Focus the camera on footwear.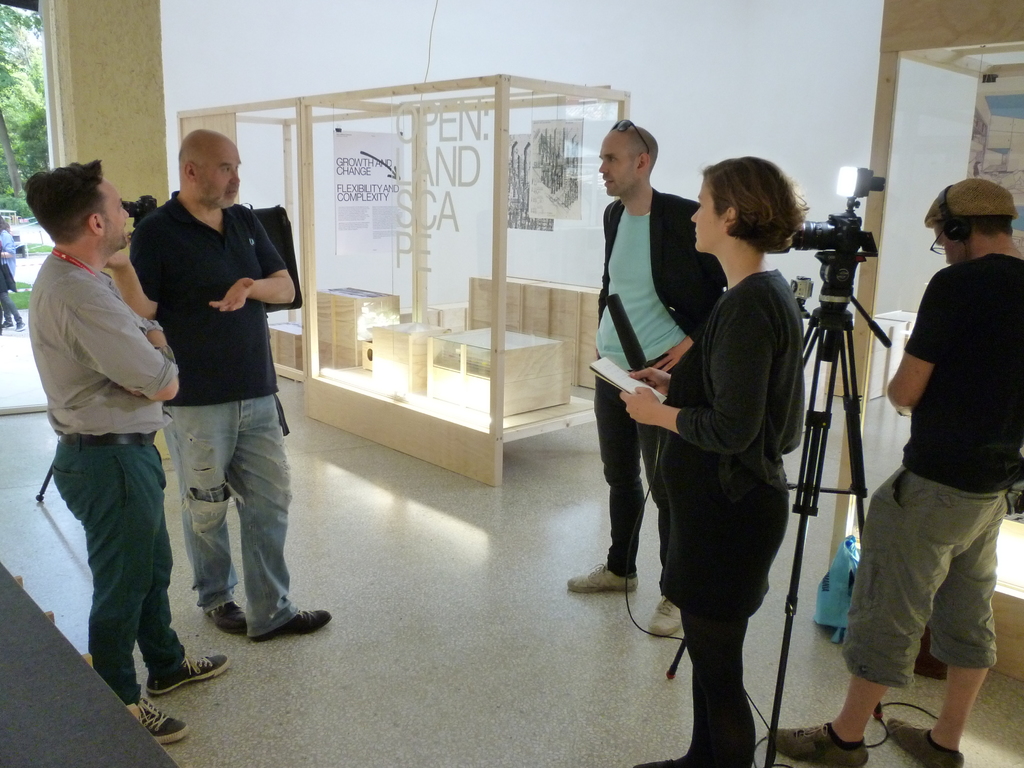
Focus region: (205,600,252,635).
